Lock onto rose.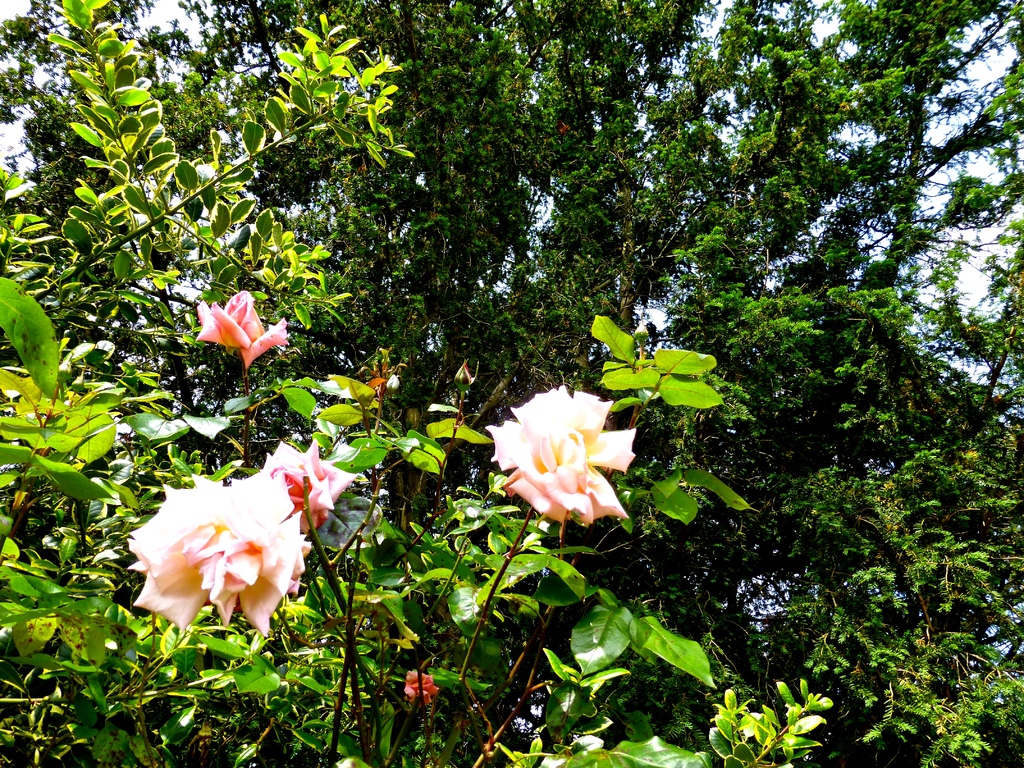
Locked: 193,289,287,374.
